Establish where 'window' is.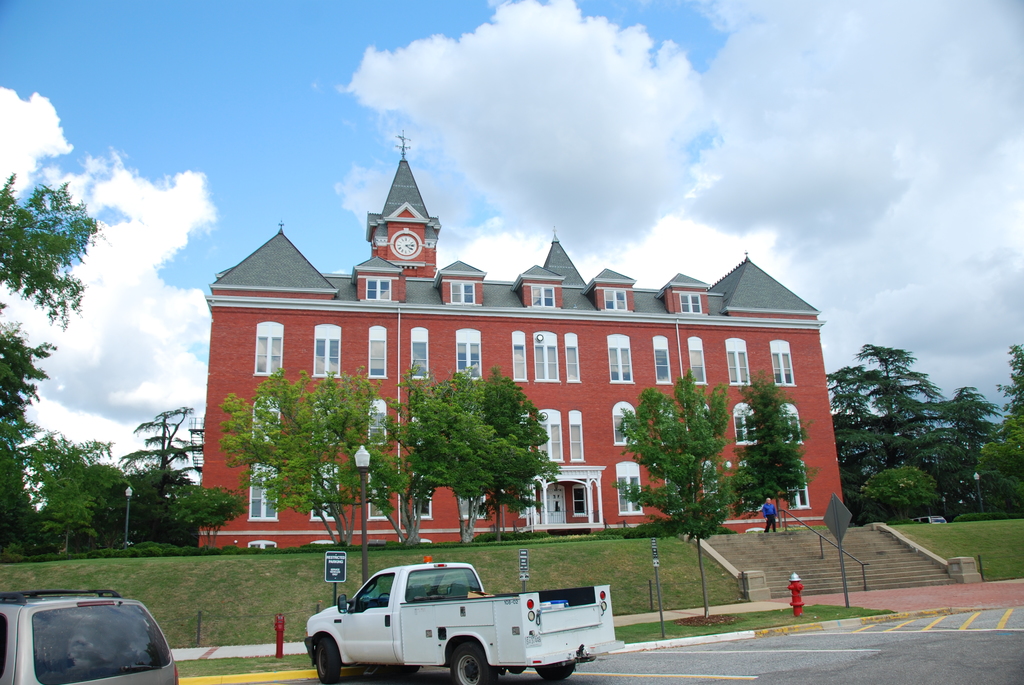
Established at 784/453/815/513.
